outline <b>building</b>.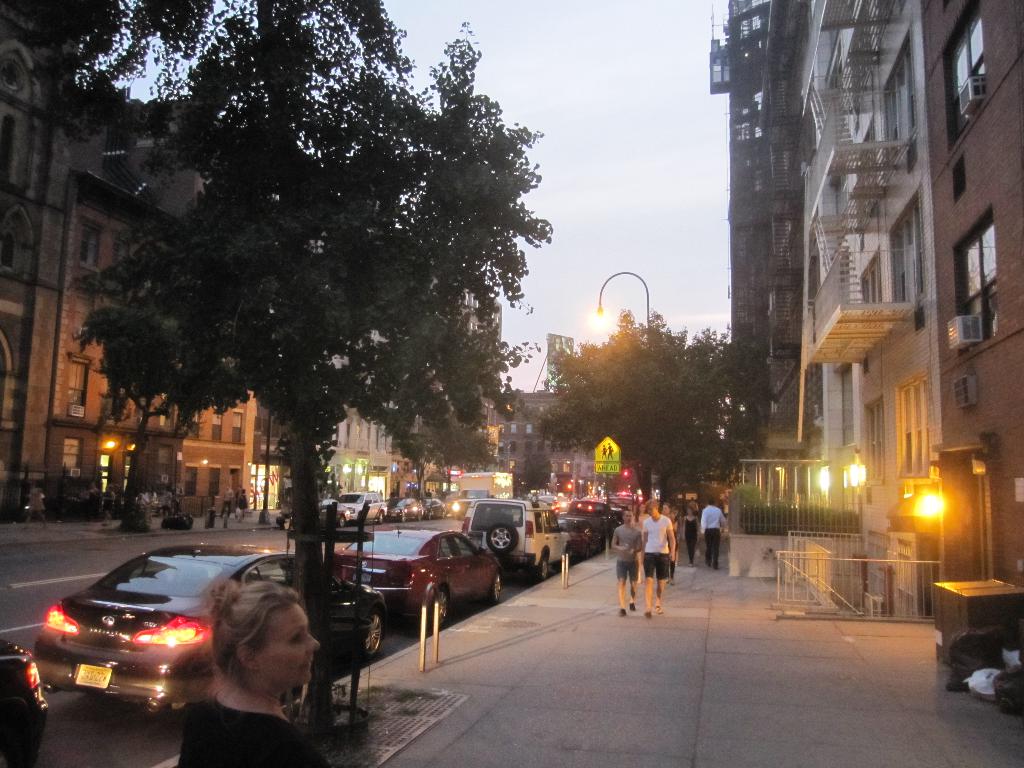
Outline: x1=721 y1=0 x2=1023 y2=617.
